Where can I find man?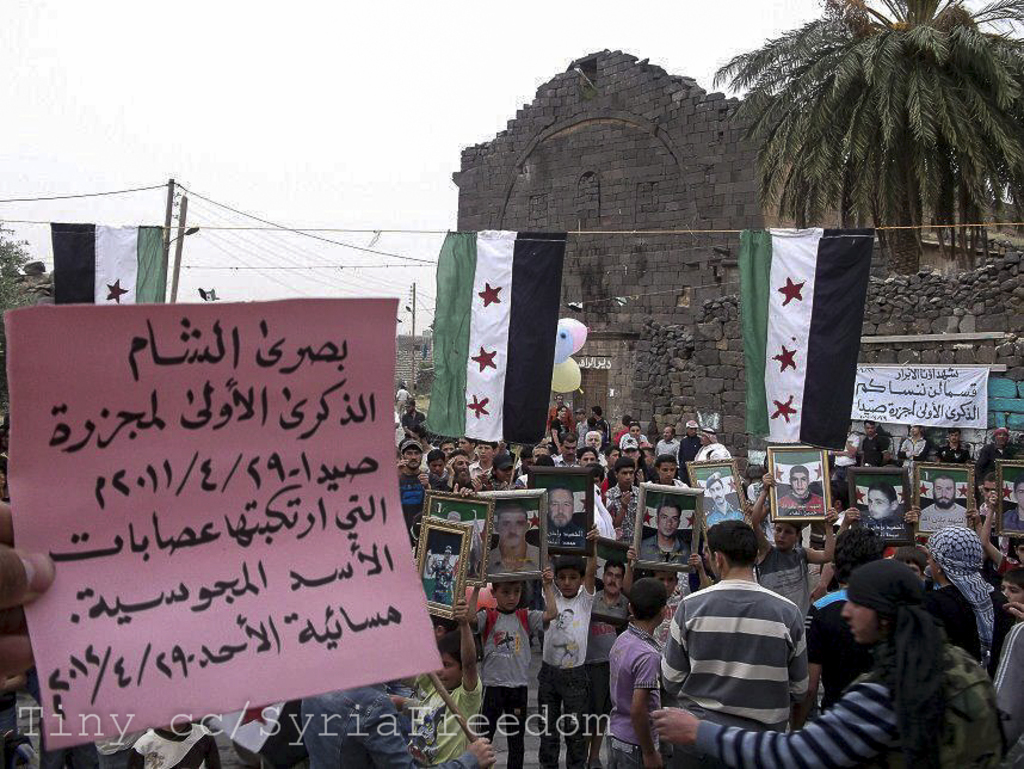
You can find it at box(395, 439, 450, 546).
